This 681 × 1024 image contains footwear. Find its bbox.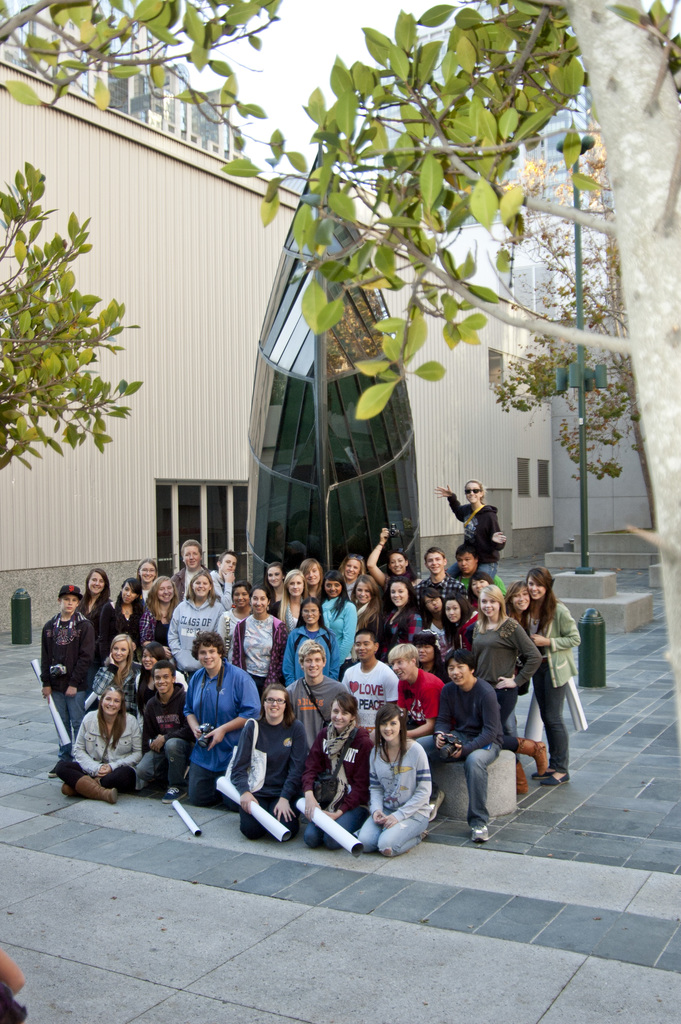
514, 737, 548, 770.
